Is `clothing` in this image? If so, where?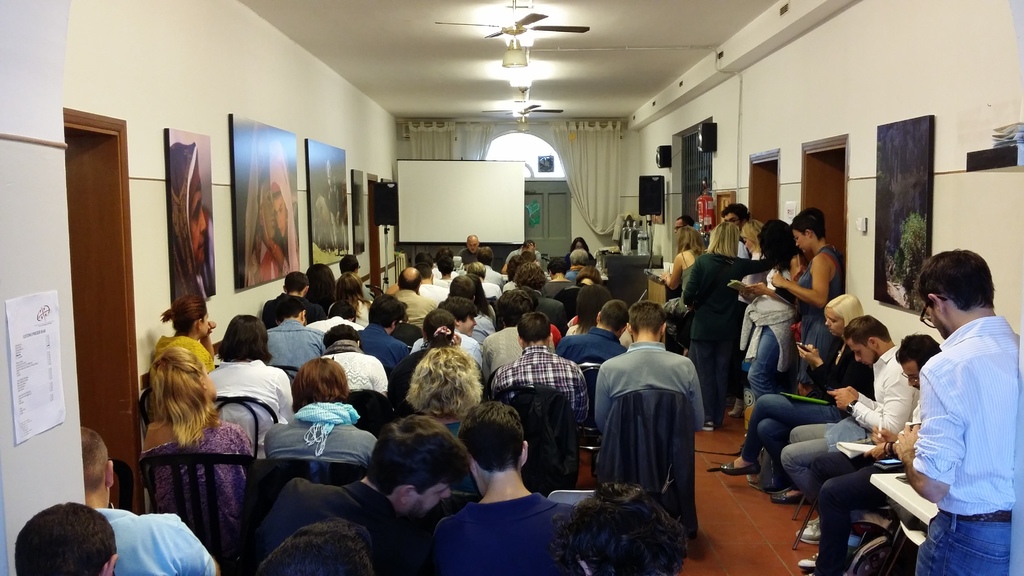
Yes, at locate(261, 401, 376, 471).
